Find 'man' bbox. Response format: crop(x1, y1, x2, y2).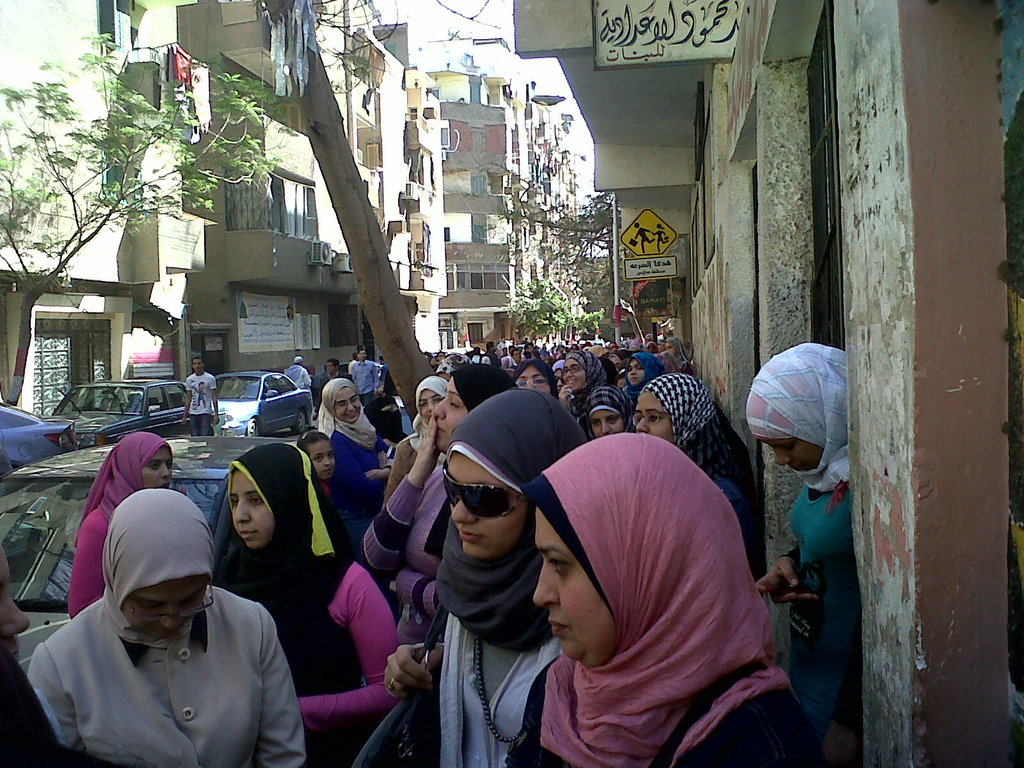
crop(284, 355, 319, 429).
